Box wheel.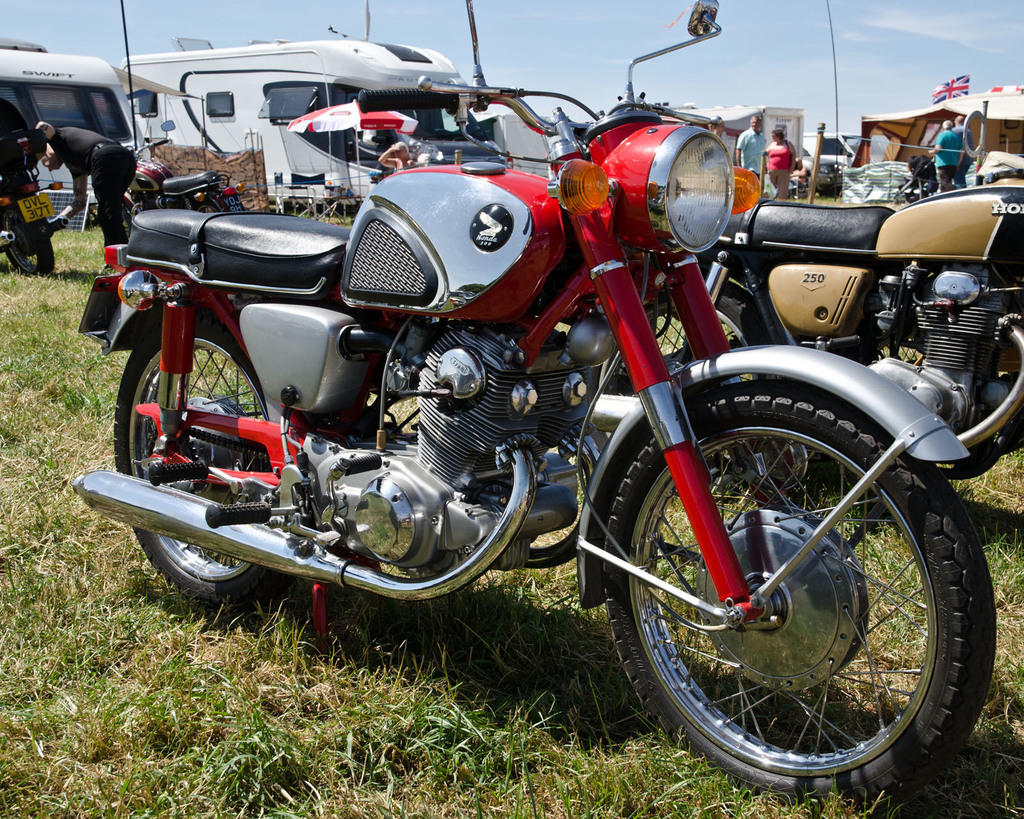
bbox=(126, 200, 145, 225).
